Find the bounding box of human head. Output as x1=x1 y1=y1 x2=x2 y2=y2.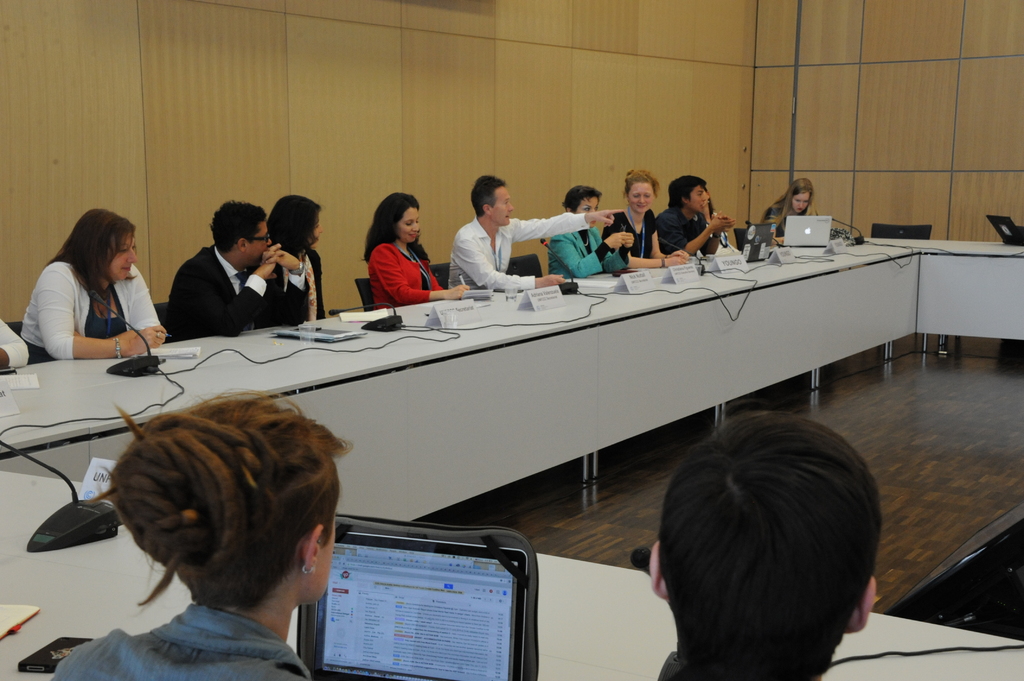
x1=378 y1=193 x2=420 y2=243.
